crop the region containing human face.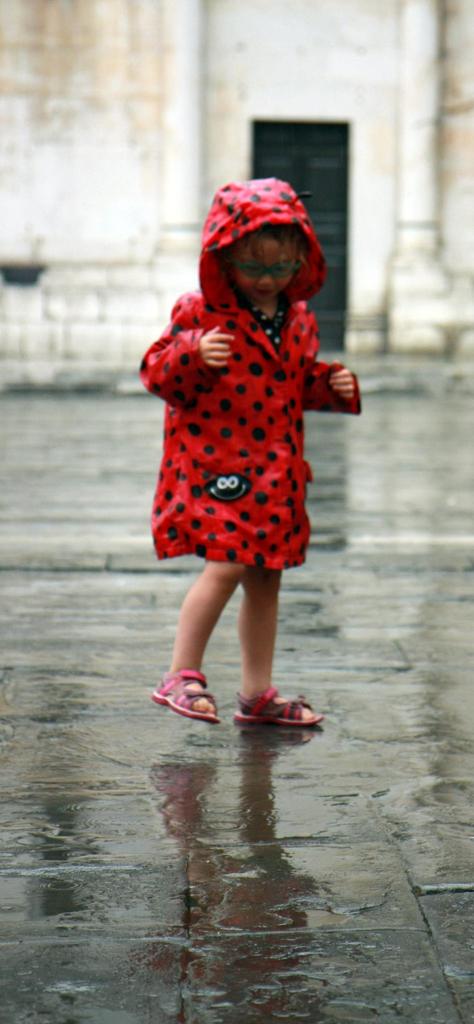
Crop region: [227, 232, 299, 305].
